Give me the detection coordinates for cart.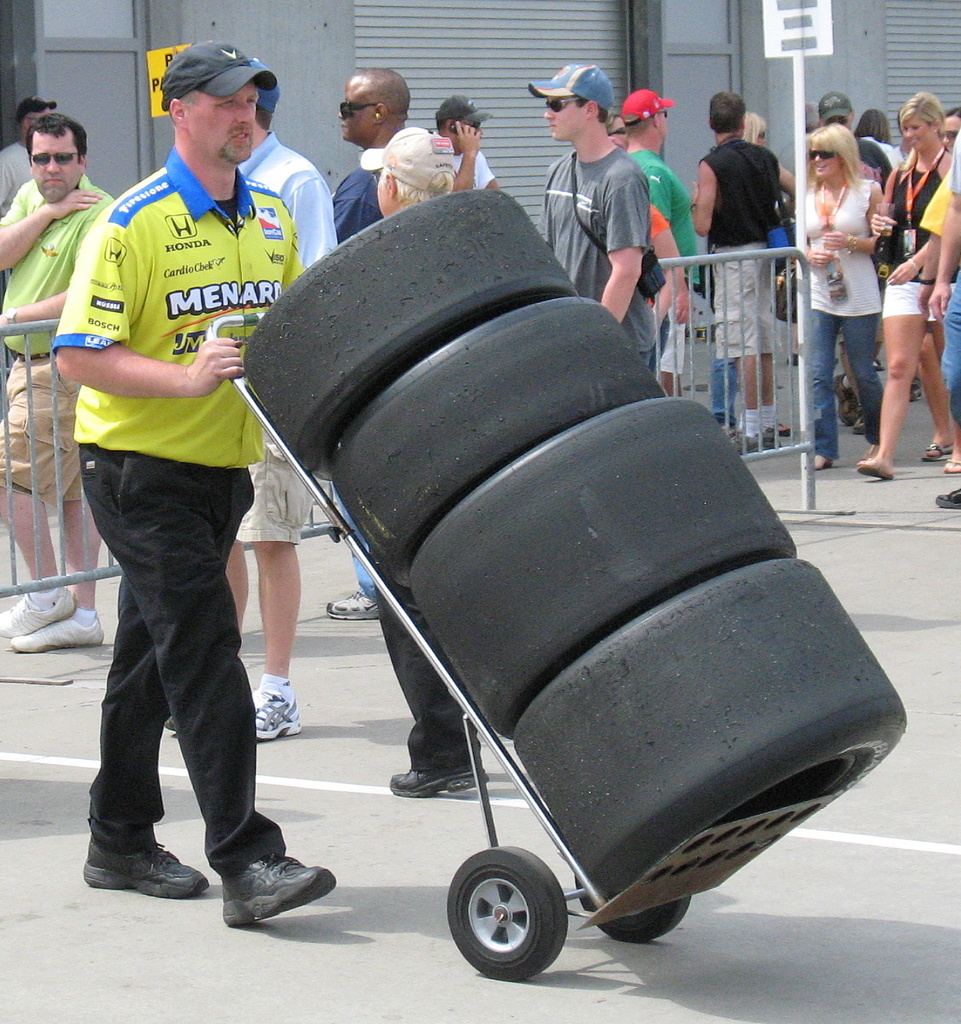
detection(202, 314, 843, 984).
